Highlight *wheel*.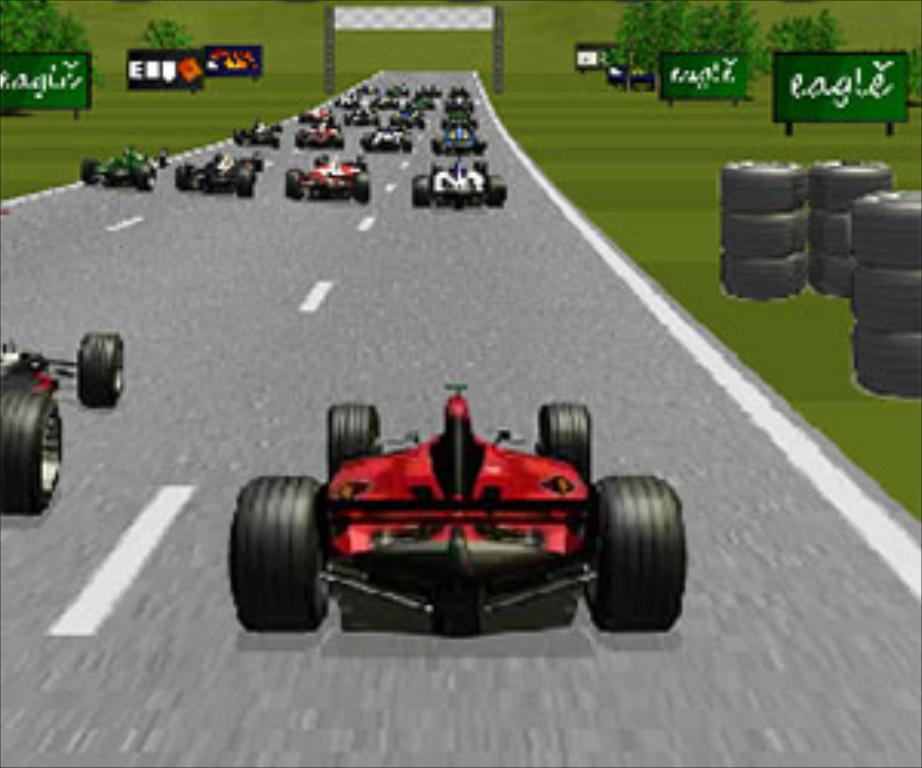
Highlighted region: bbox=[483, 175, 507, 206].
